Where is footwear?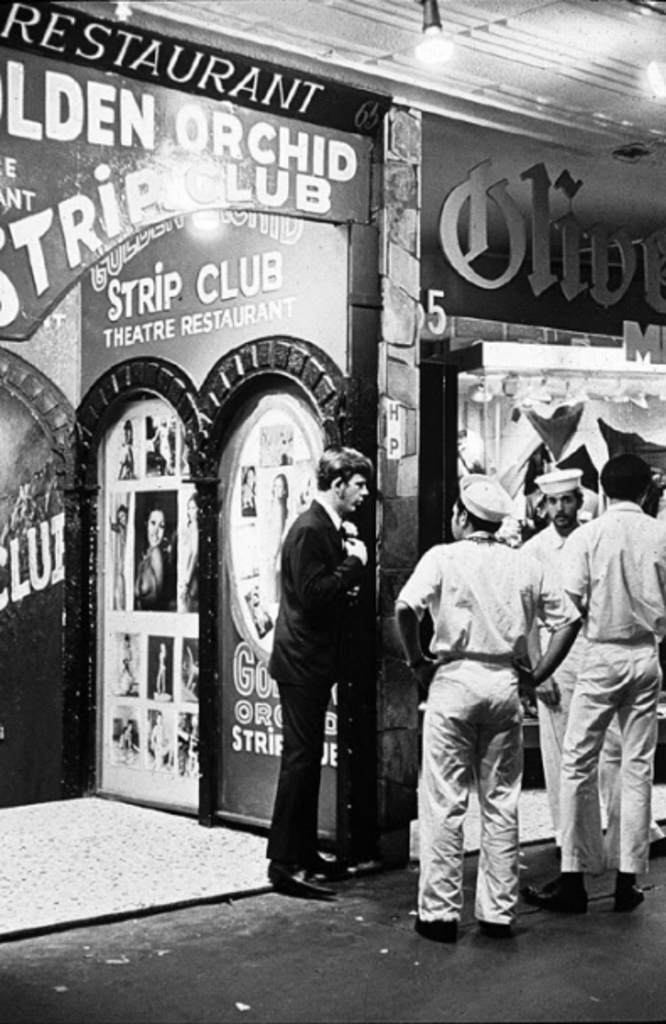
[337,850,413,877].
